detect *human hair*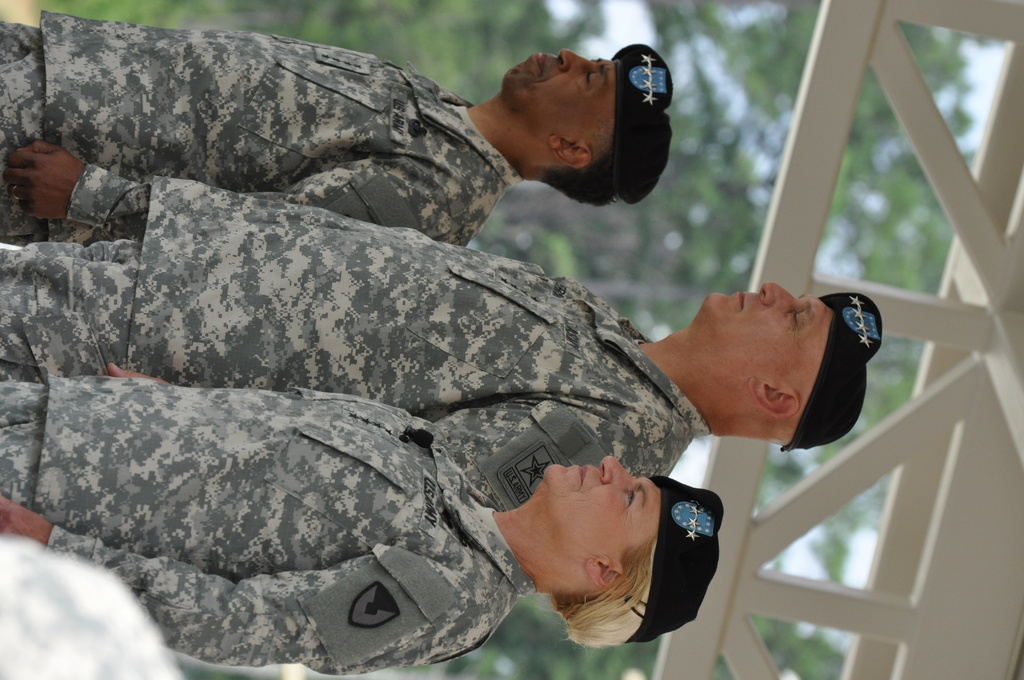
locate(538, 146, 619, 209)
